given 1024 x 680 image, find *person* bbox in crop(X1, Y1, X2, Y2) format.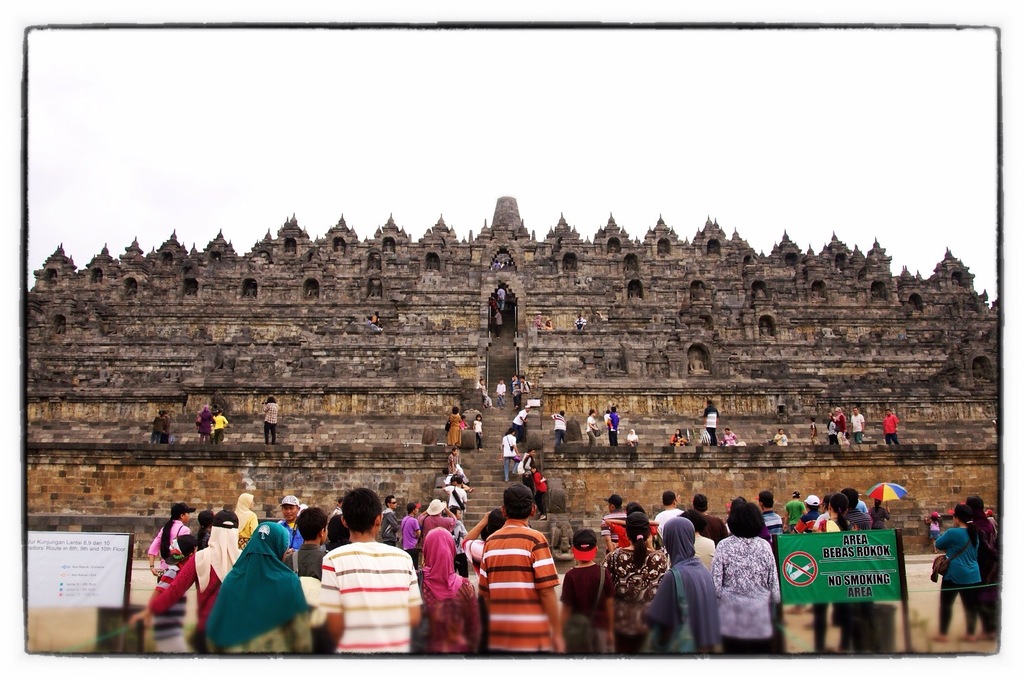
crop(492, 307, 505, 336).
